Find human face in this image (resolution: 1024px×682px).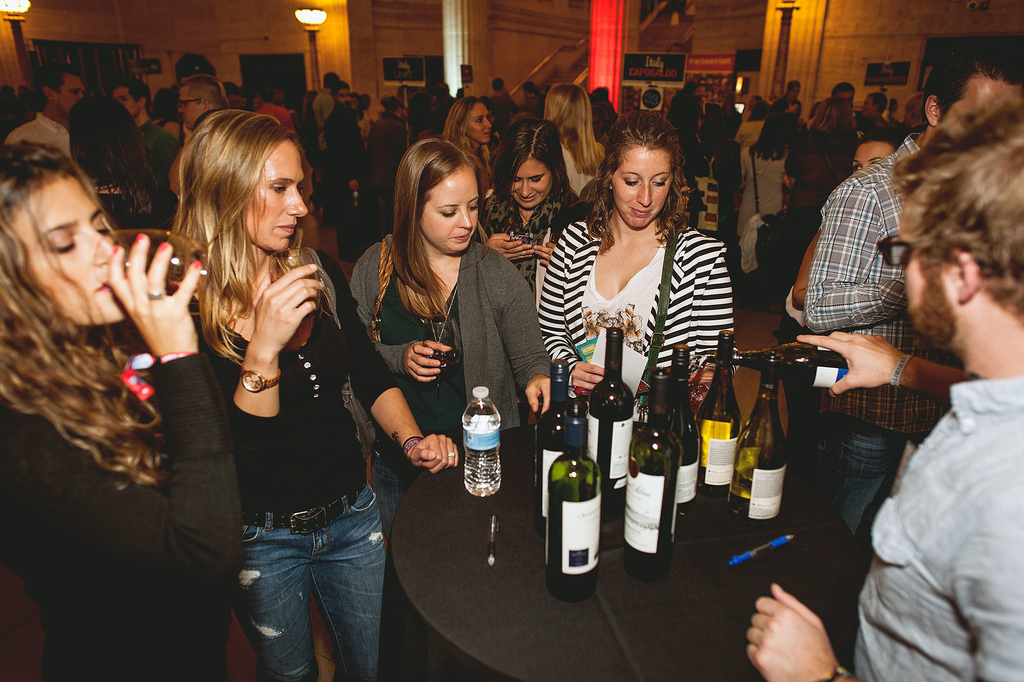
<region>469, 102, 489, 140</region>.
